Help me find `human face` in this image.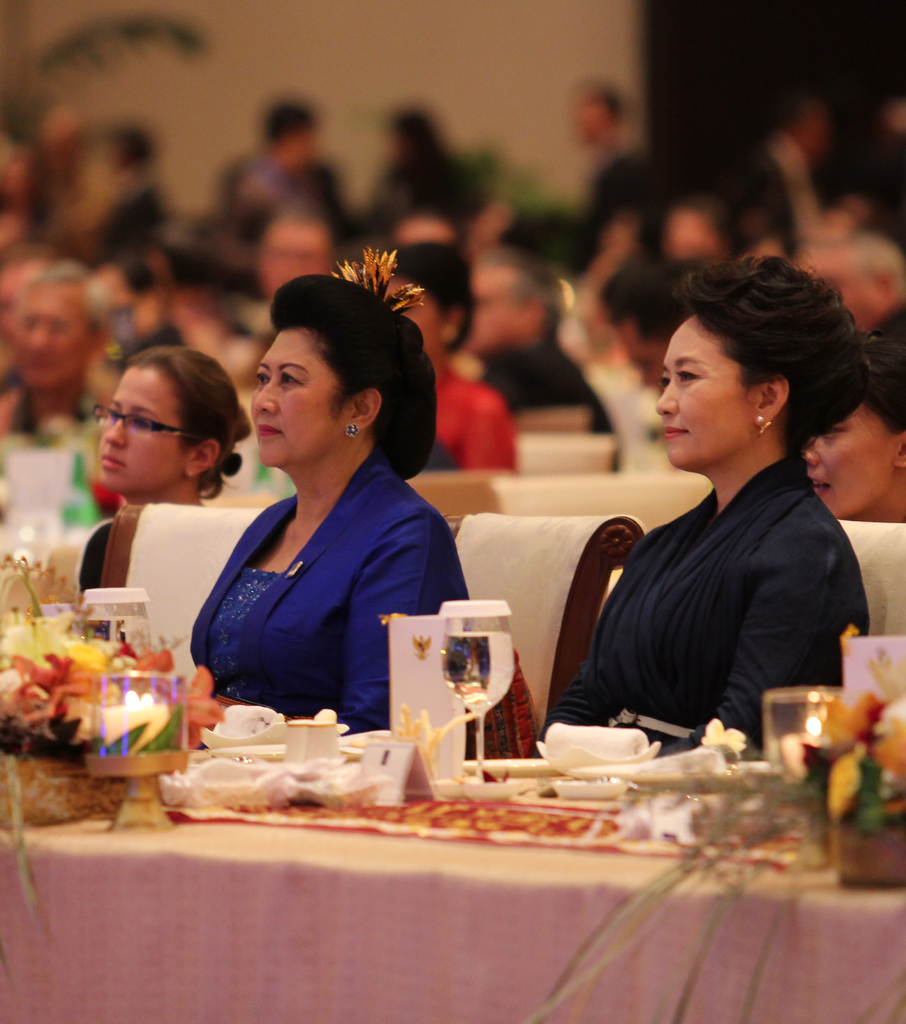
Found it: 667 206 730 253.
